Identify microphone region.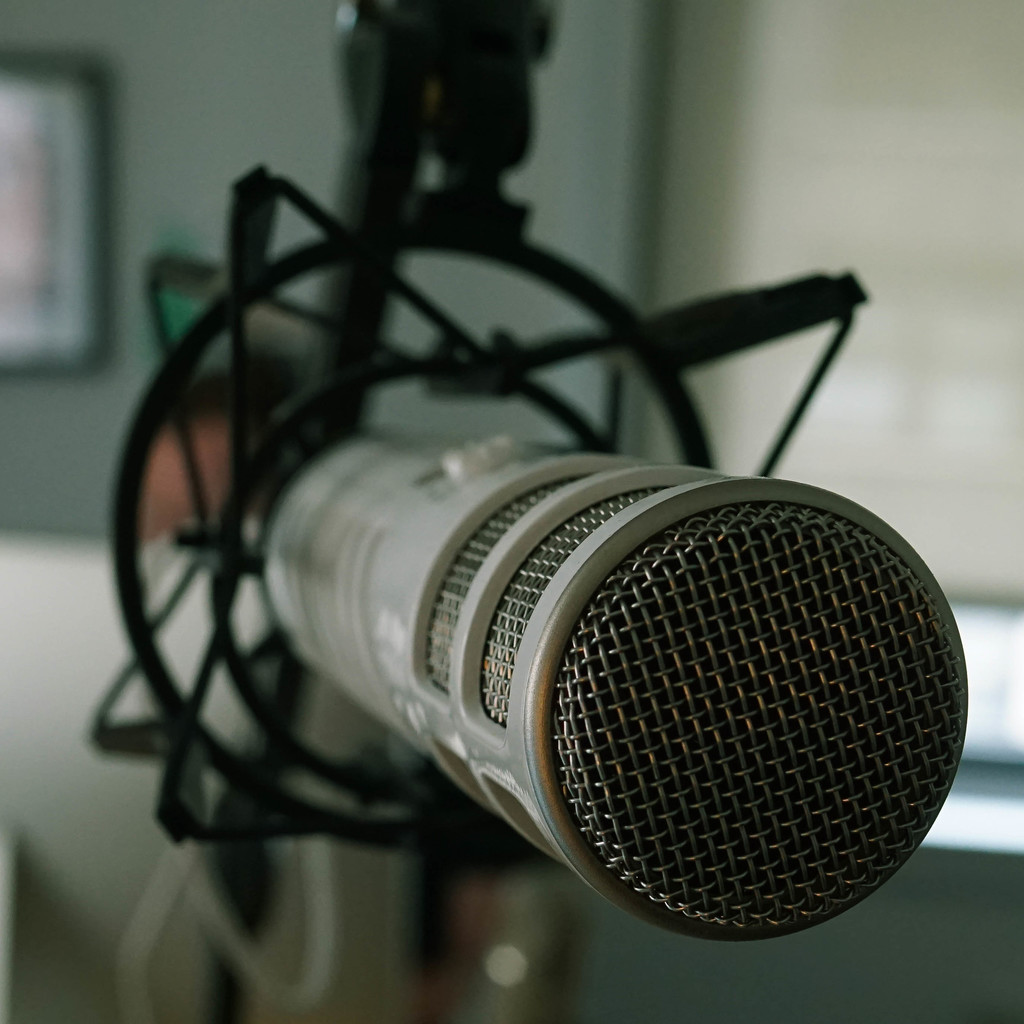
Region: region(251, 418, 973, 941).
